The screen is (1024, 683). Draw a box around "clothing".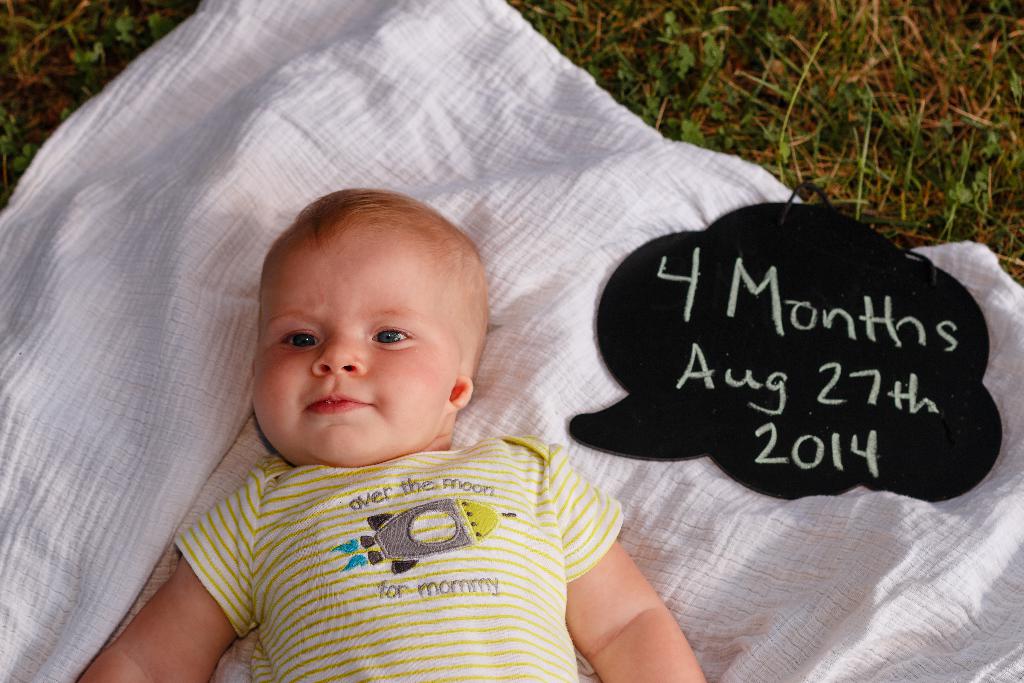
BBox(172, 435, 622, 682).
